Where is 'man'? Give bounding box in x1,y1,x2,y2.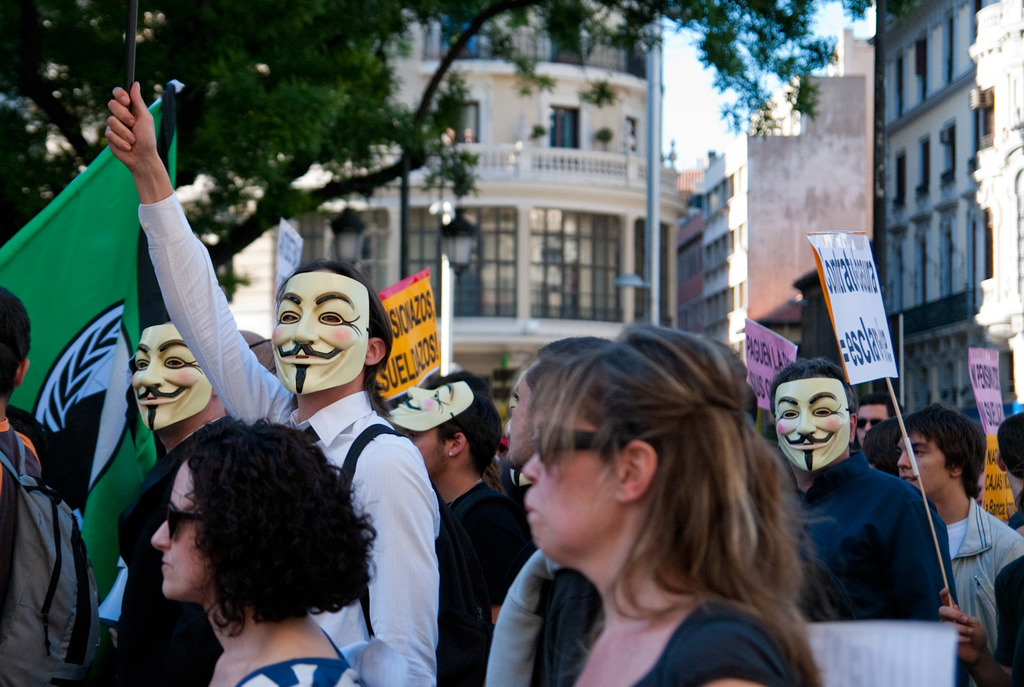
393,359,548,686.
